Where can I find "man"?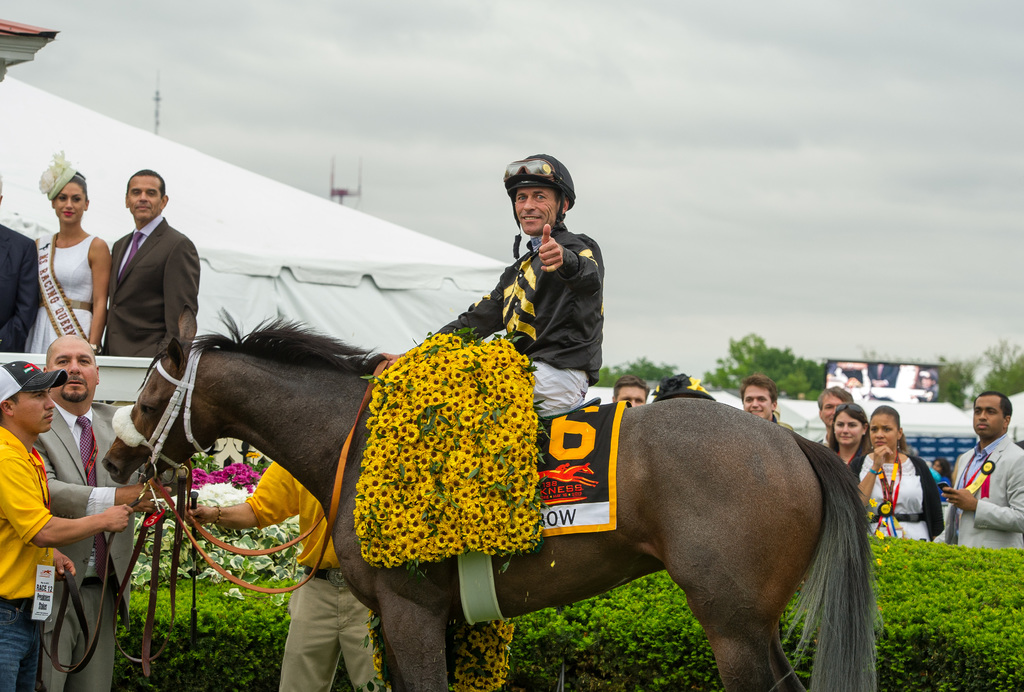
You can find it at {"left": 612, "top": 373, "right": 647, "bottom": 408}.
